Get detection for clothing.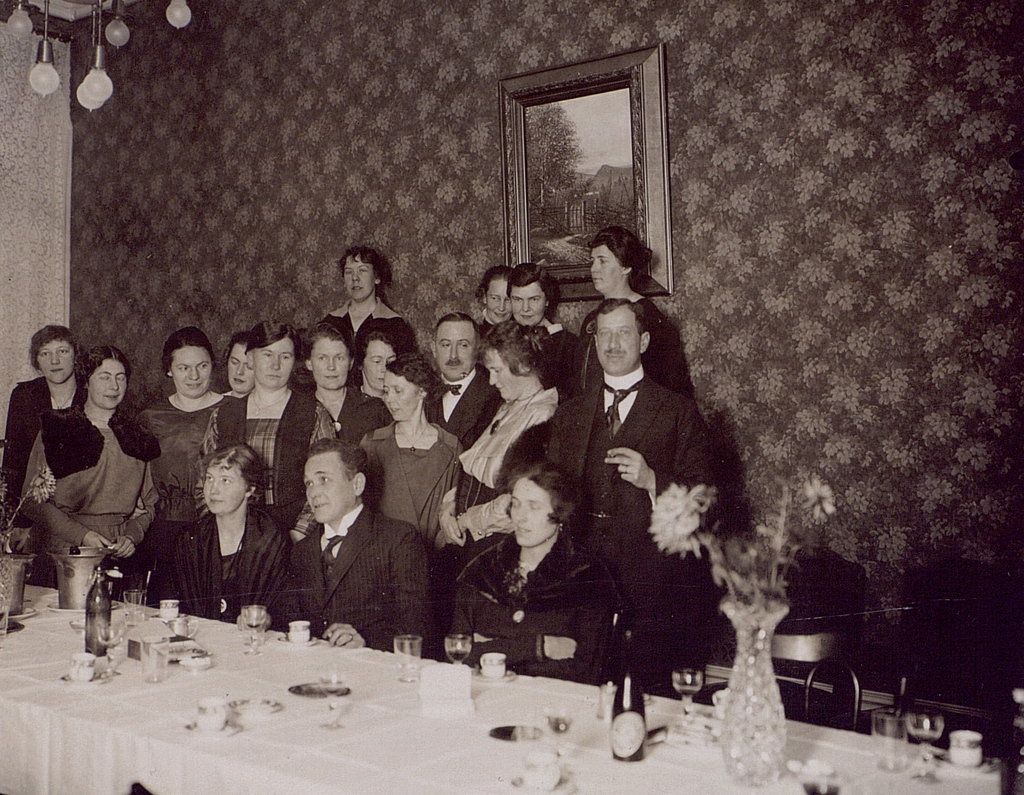
Detection: rect(361, 424, 462, 520).
